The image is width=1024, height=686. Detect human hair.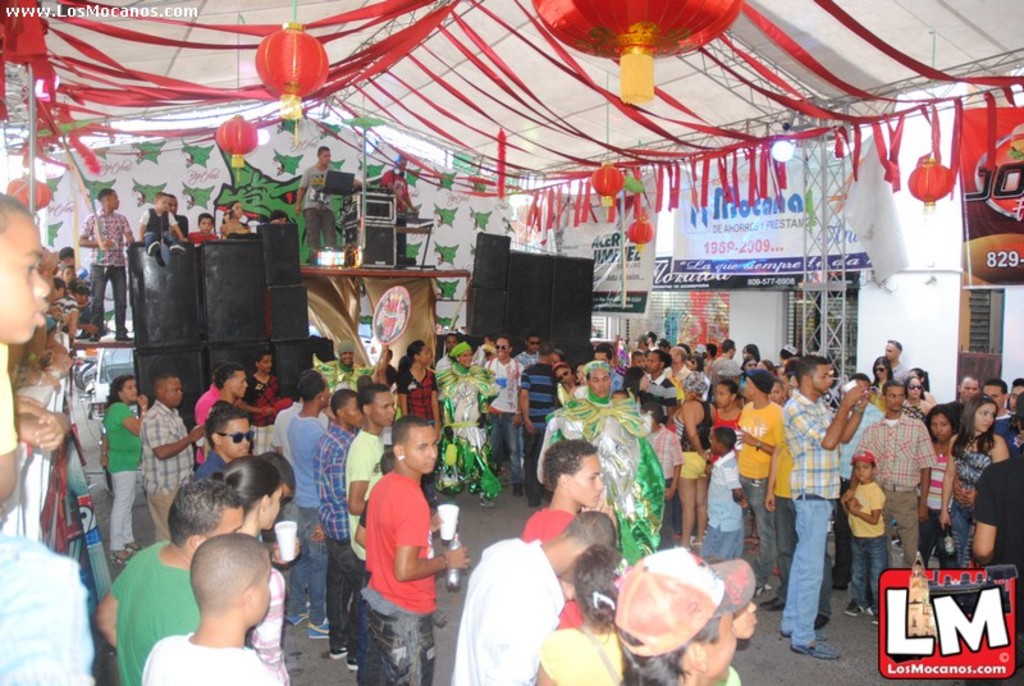
Detection: rect(566, 508, 614, 563).
